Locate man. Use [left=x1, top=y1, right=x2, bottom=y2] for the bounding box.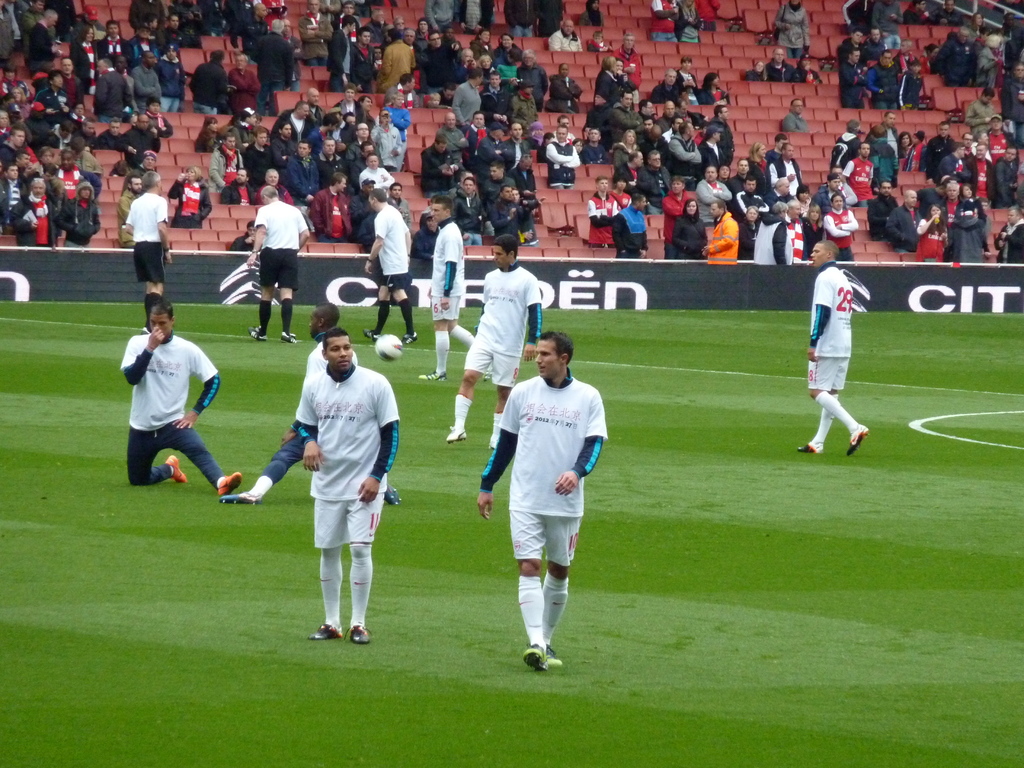
[left=765, top=178, right=796, bottom=218].
